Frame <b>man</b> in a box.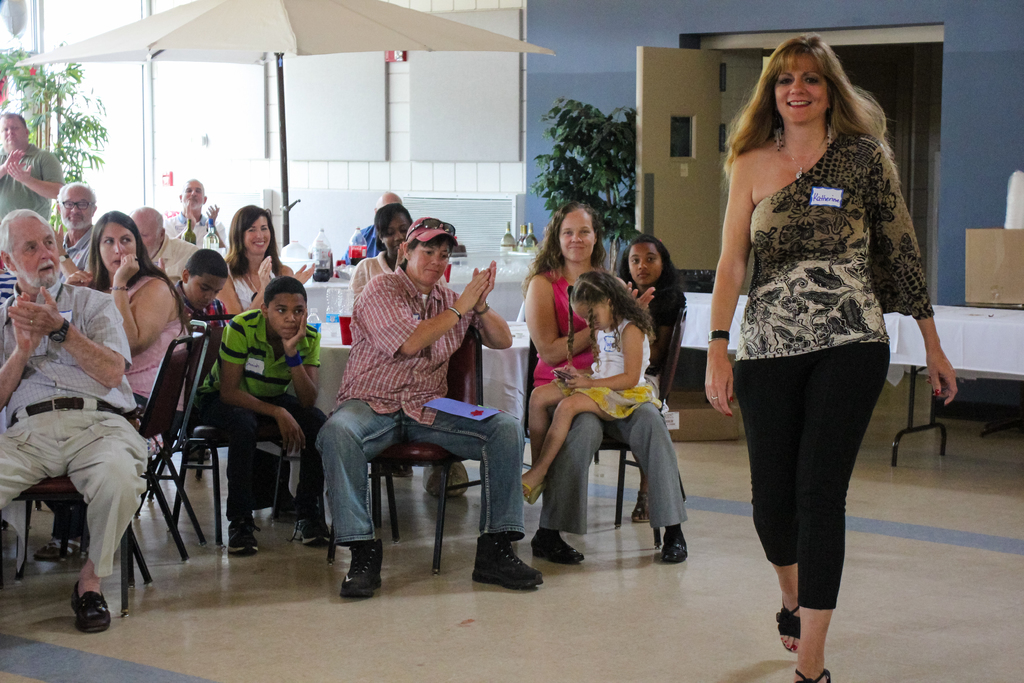
detection(160, 174, 227, 248).
